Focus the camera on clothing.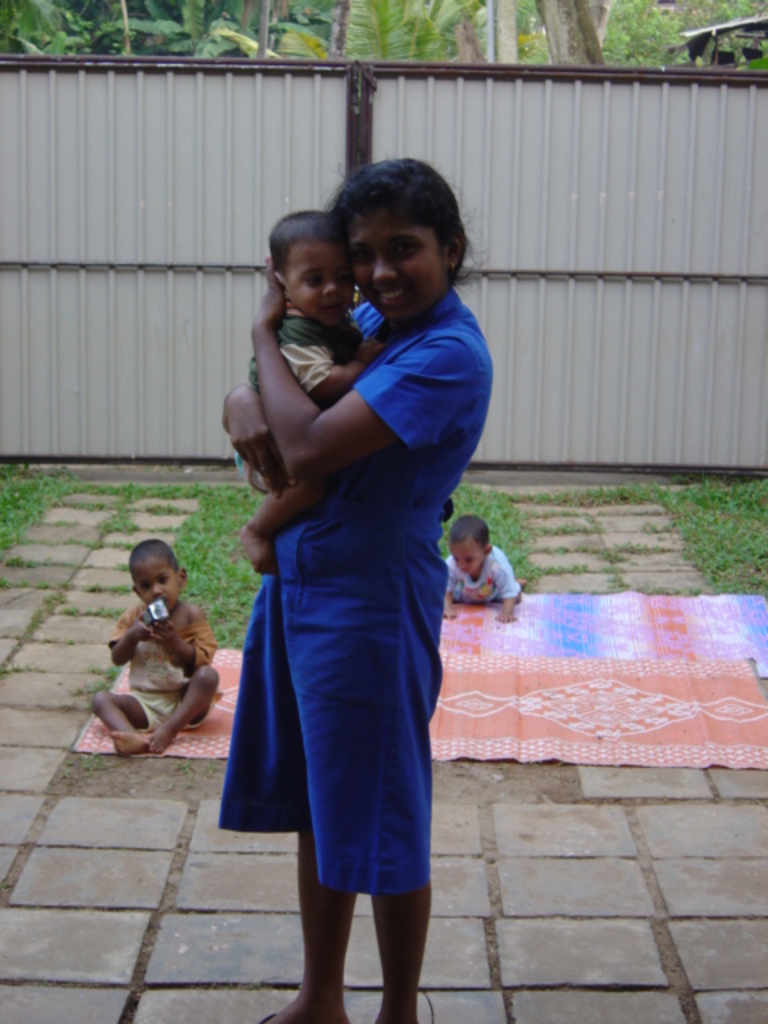
Focus region: bbox(229, 314, 362, 496).
